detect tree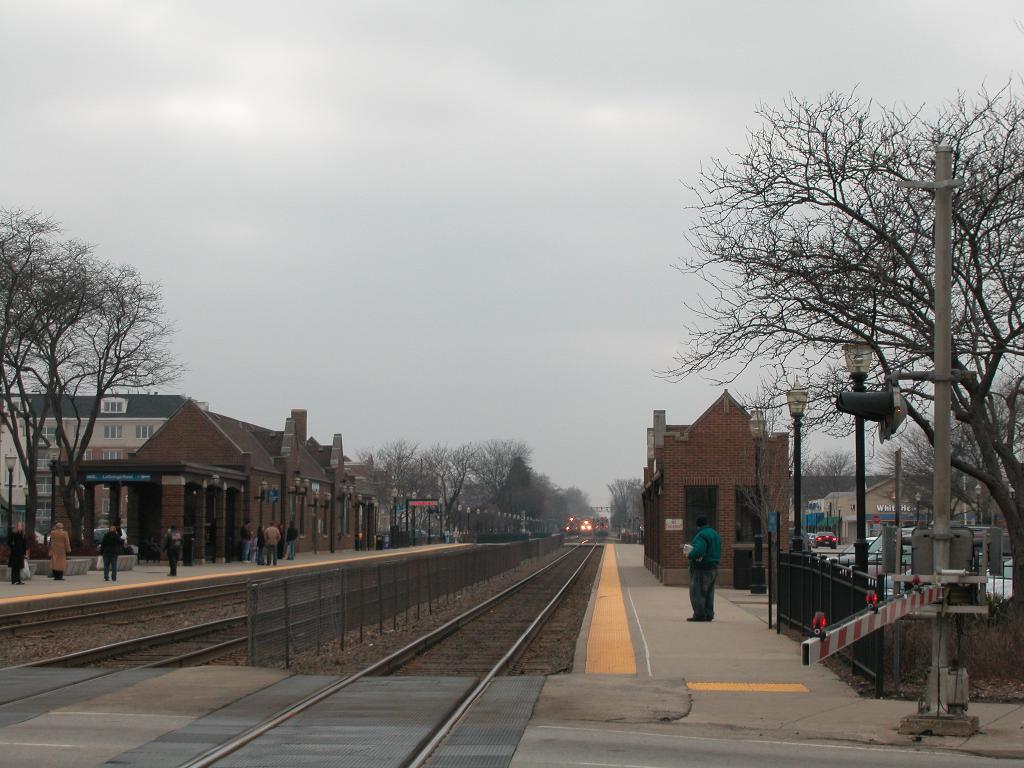
{"left": 610, "top": 466, "right": 656, "bottom": 543}
